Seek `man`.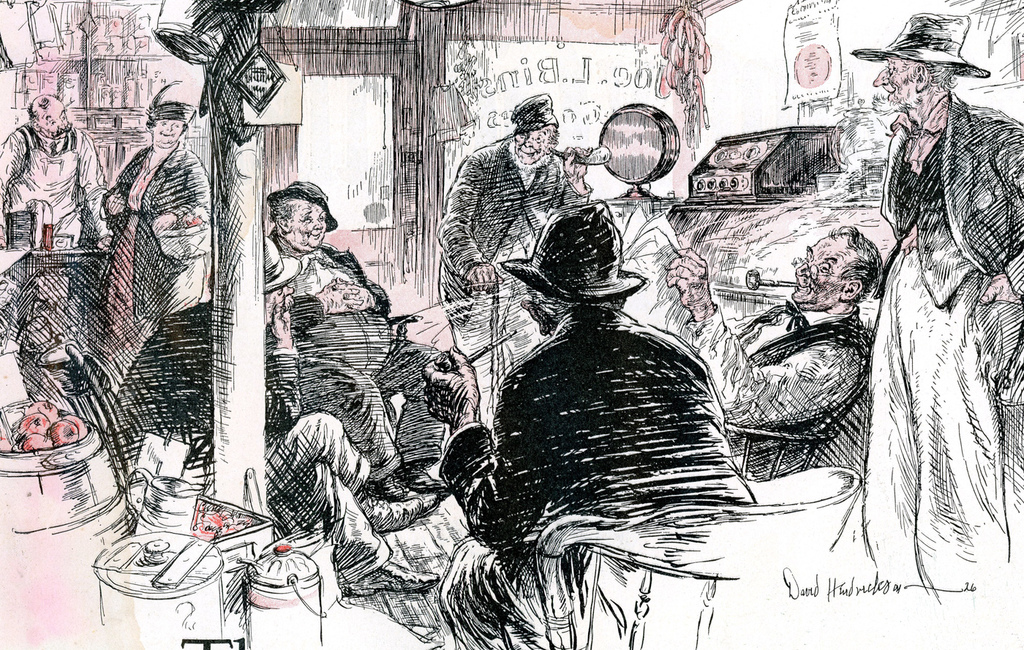
437, 208, 769, 649.
